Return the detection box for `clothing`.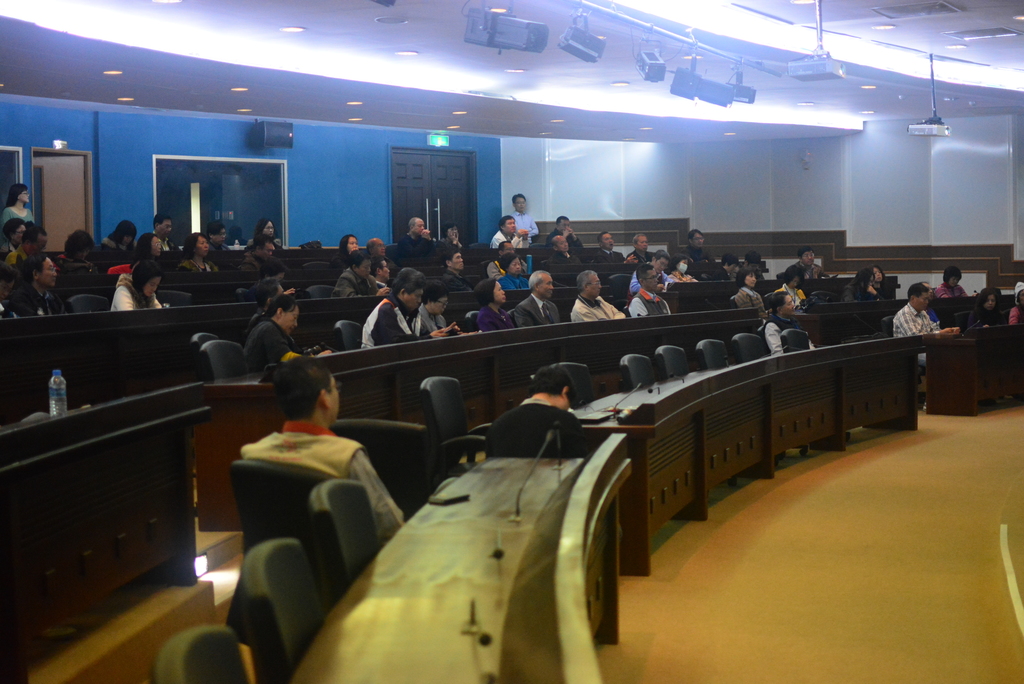
<bbox>490, 399, 584, 455</bbox>.
